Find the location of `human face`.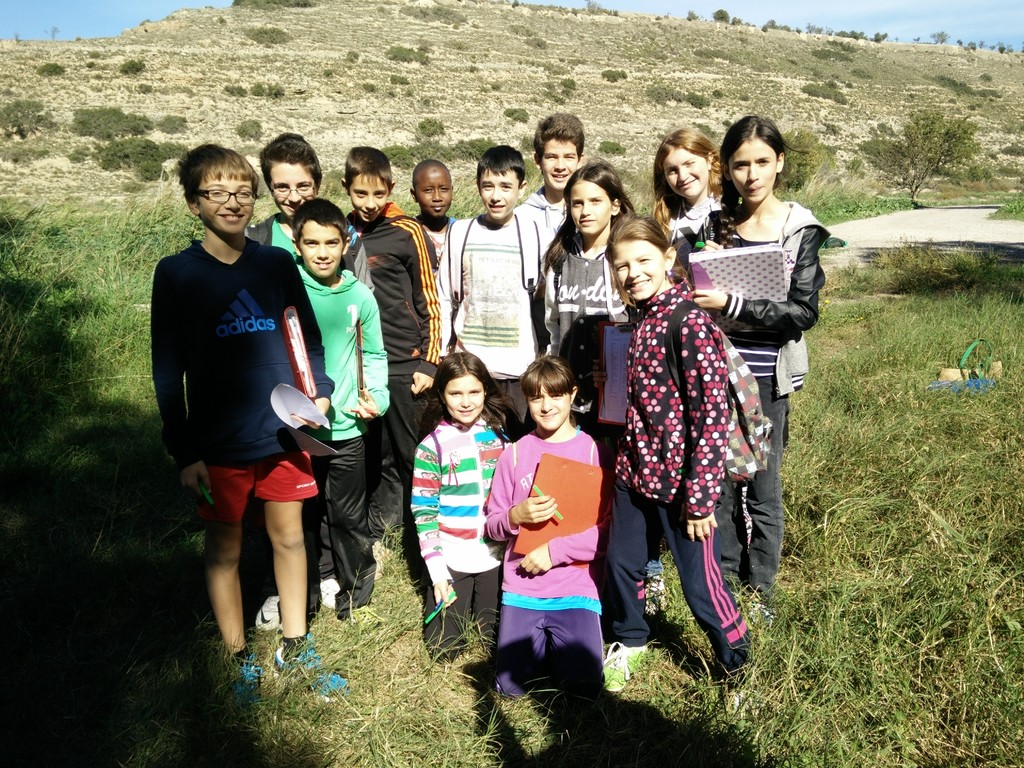
Location: 448, 378, 488, 425.
